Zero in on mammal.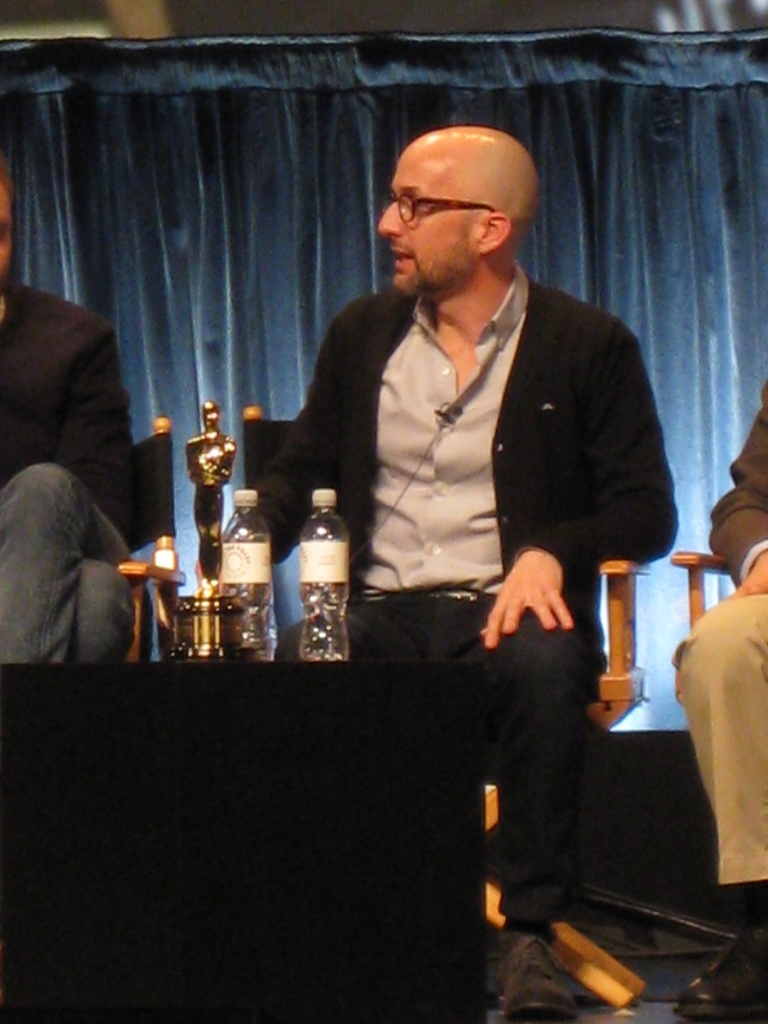
Zeroed in: pyautogui.locateOnScreen(0, 163, 142, 664).
